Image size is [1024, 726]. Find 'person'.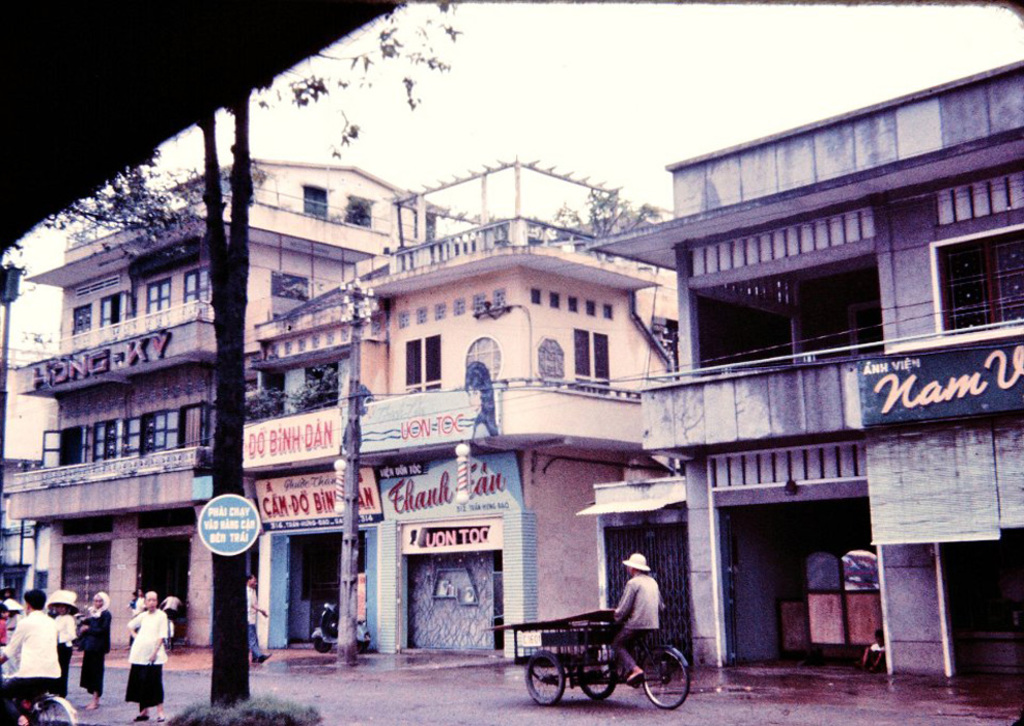
rect(856, 625, 885, 680).
